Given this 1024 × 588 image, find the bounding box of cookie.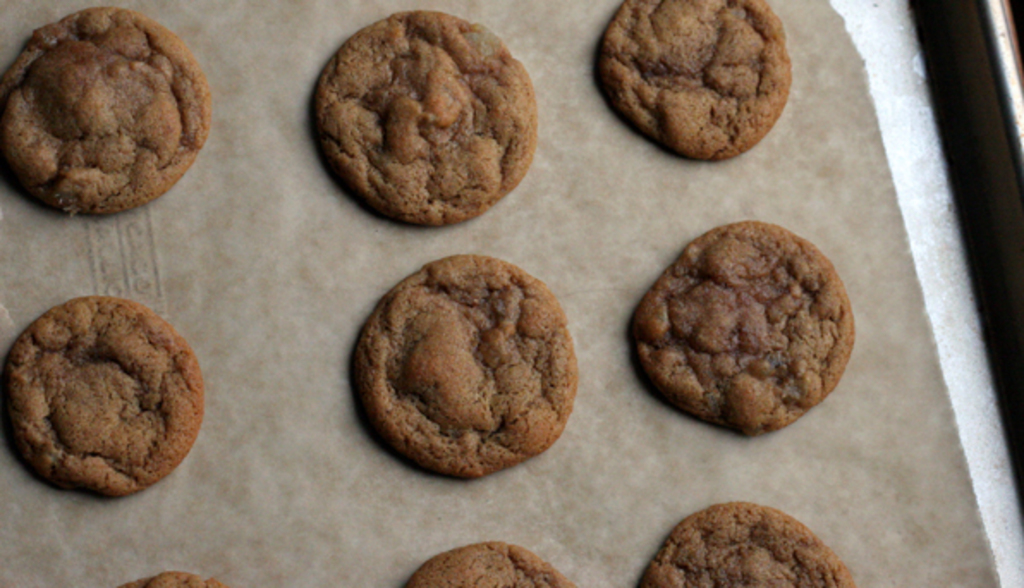
locate(306, 5, 539, 229).
